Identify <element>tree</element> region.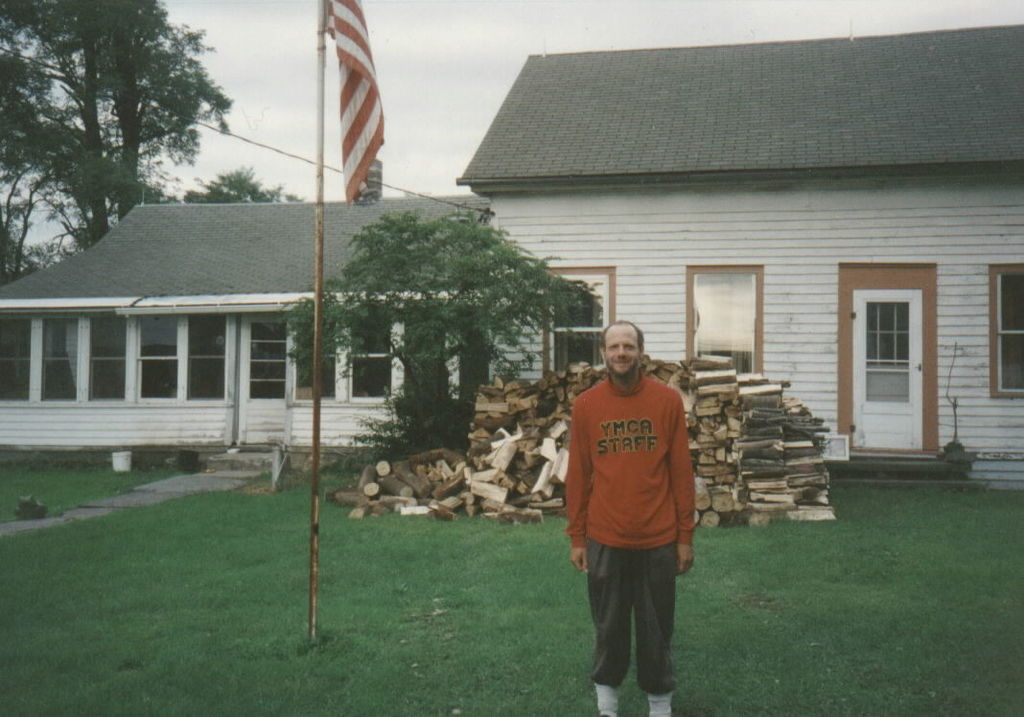
Region: 0:1:303:288.
